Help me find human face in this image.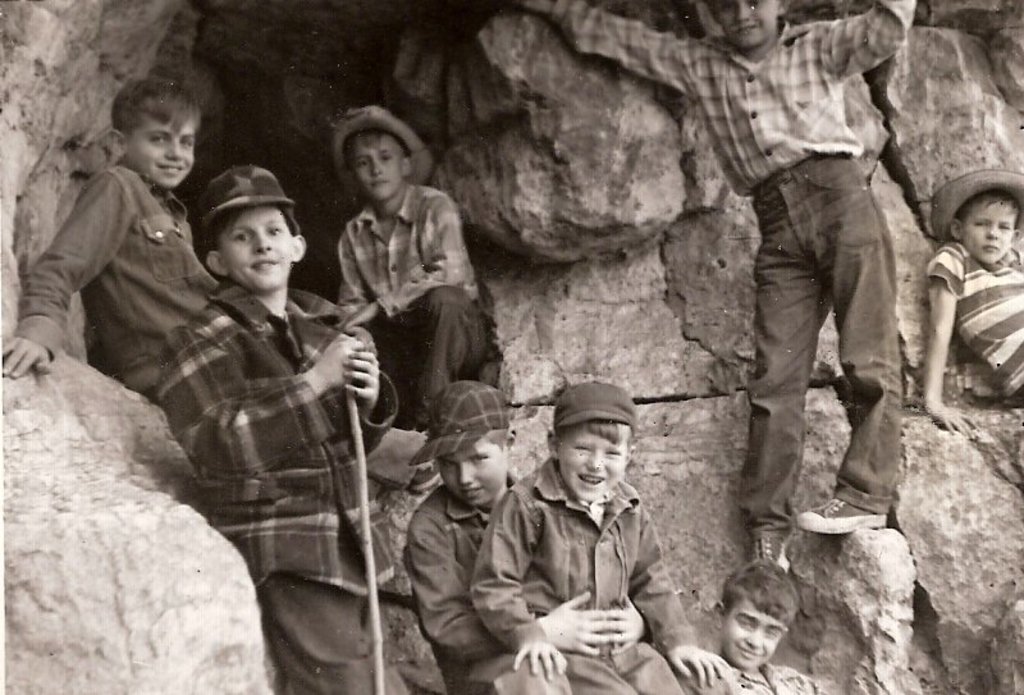
Found it: pyautogui.locateOnScreen(961, 201, 1014, 261).
